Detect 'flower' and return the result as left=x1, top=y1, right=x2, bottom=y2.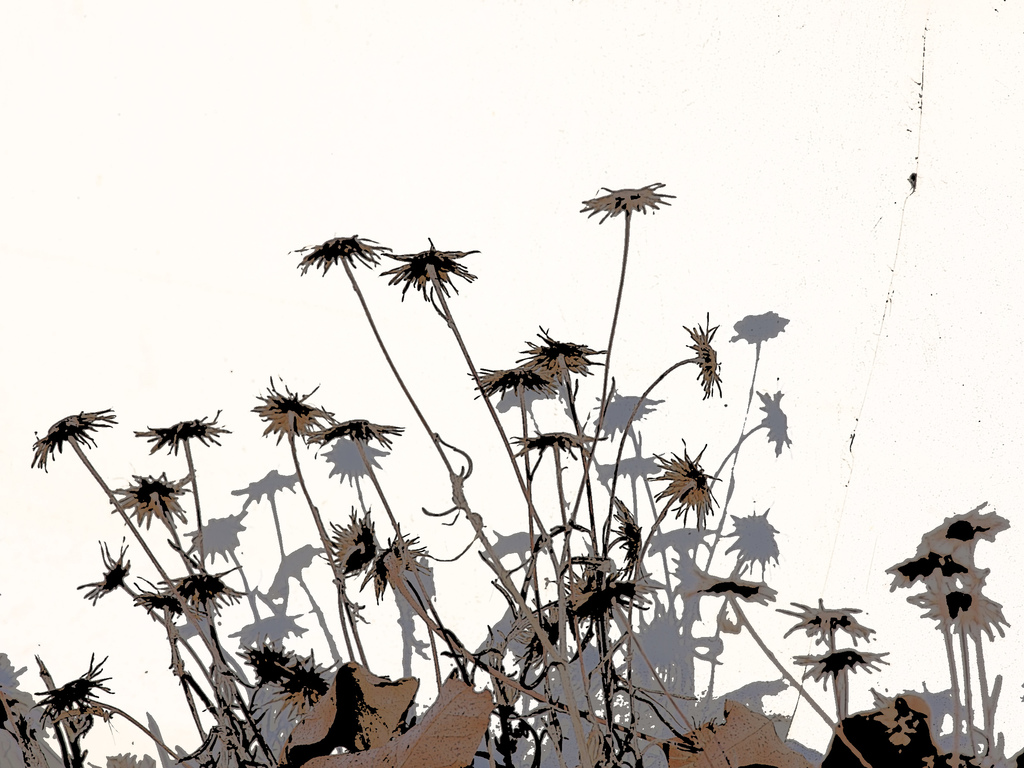
left=239, top=637, right=292, bottom=692.
